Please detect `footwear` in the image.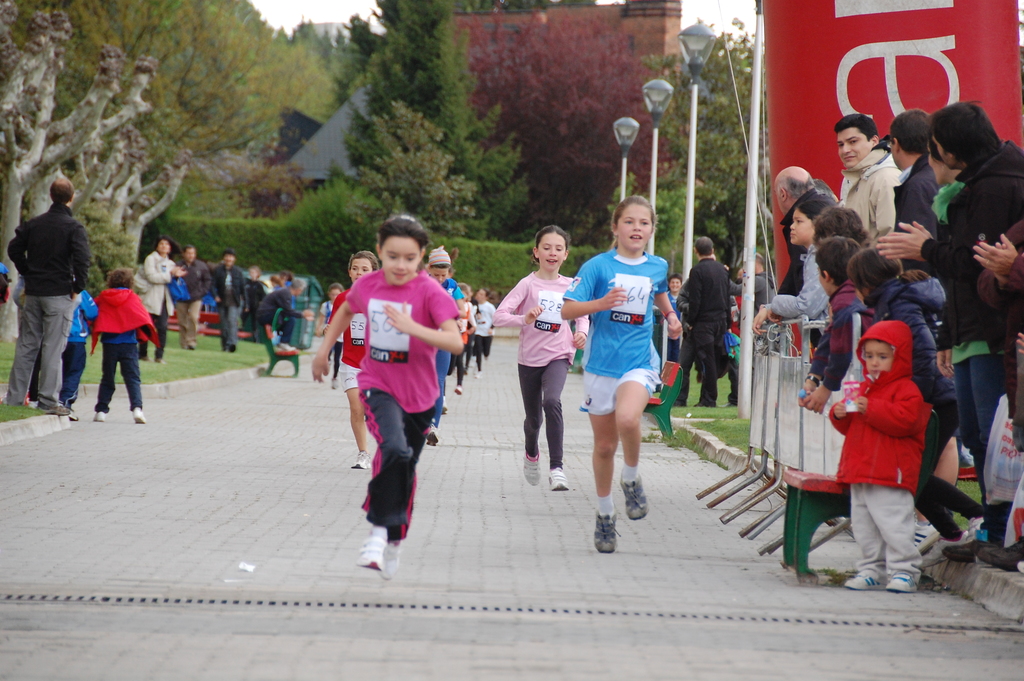
x1=918 y1=534 x2=968 y2=568.
